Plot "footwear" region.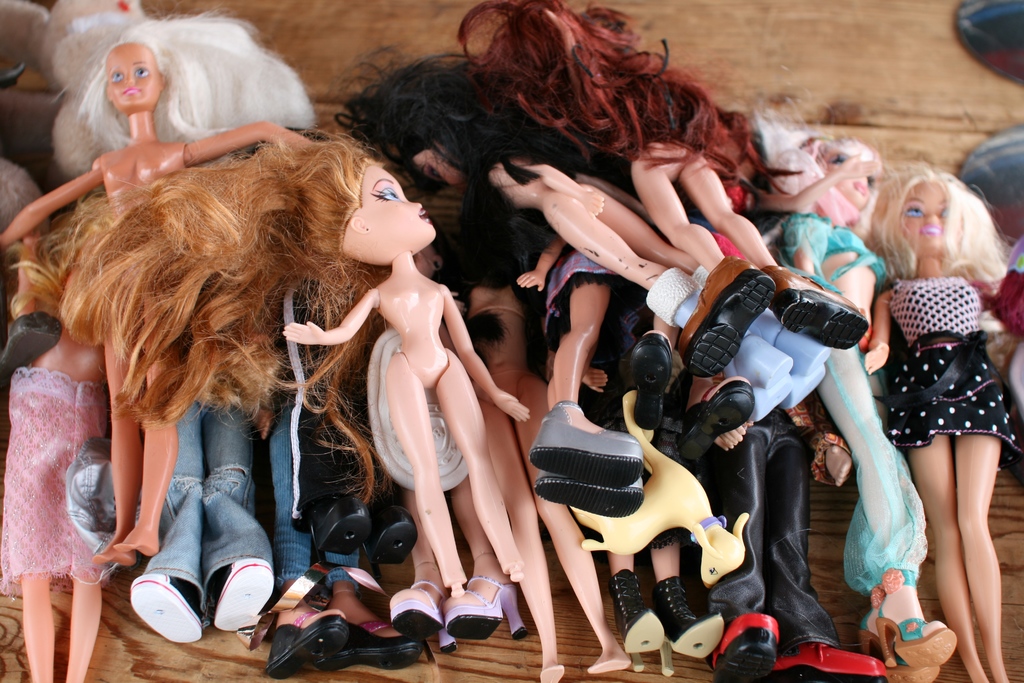
Plotted at bbox=(435, 589, 513, 657).
